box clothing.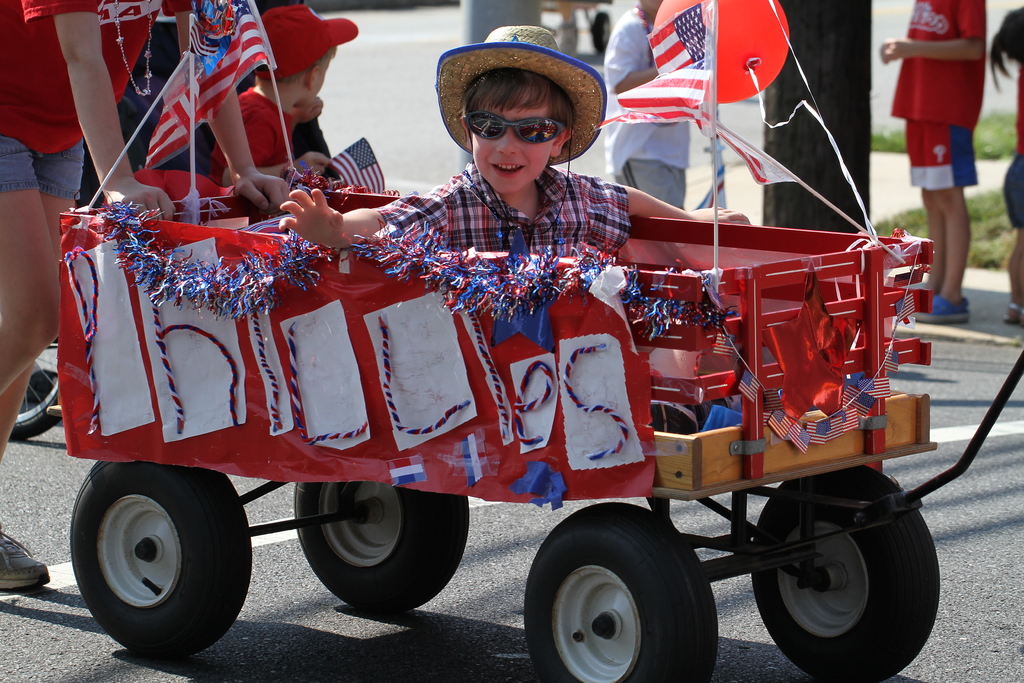
<box>596,0,701,176</box>.
